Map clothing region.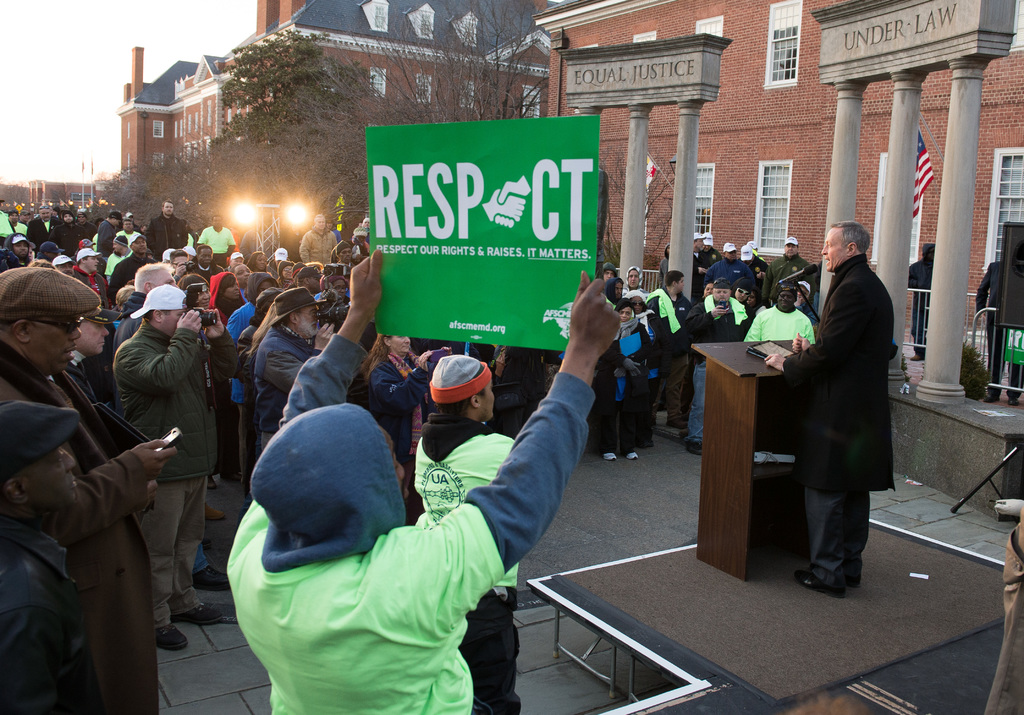
Mapped to detection(0, 210, 6, 223).
